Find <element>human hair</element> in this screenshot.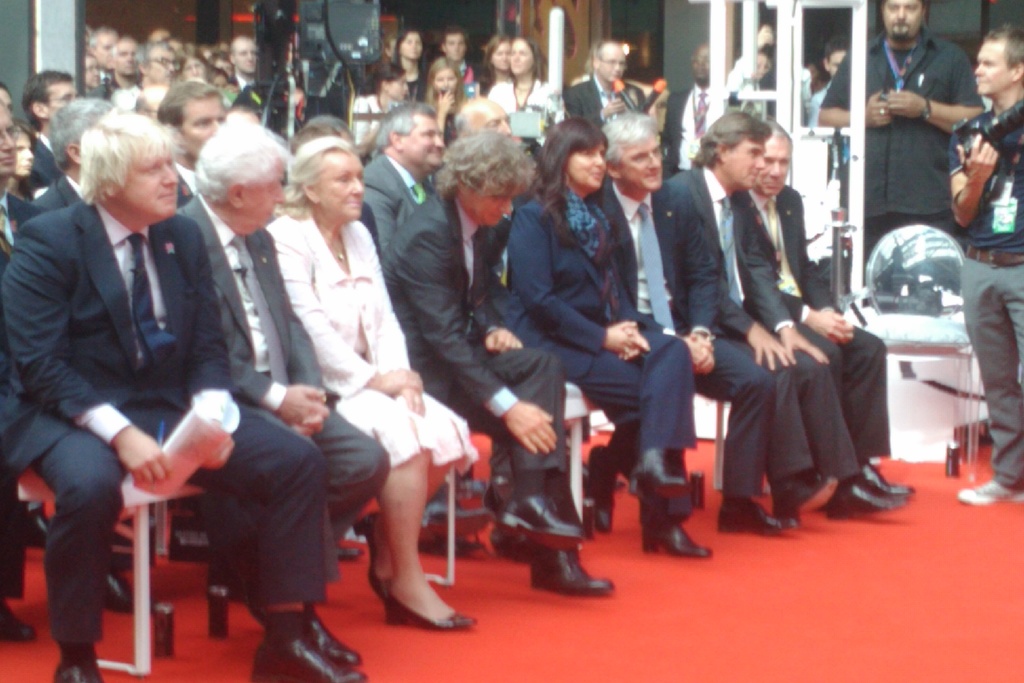
The bounding box for <element>human hair</element> is select_region(49, 97, 121, 174).
